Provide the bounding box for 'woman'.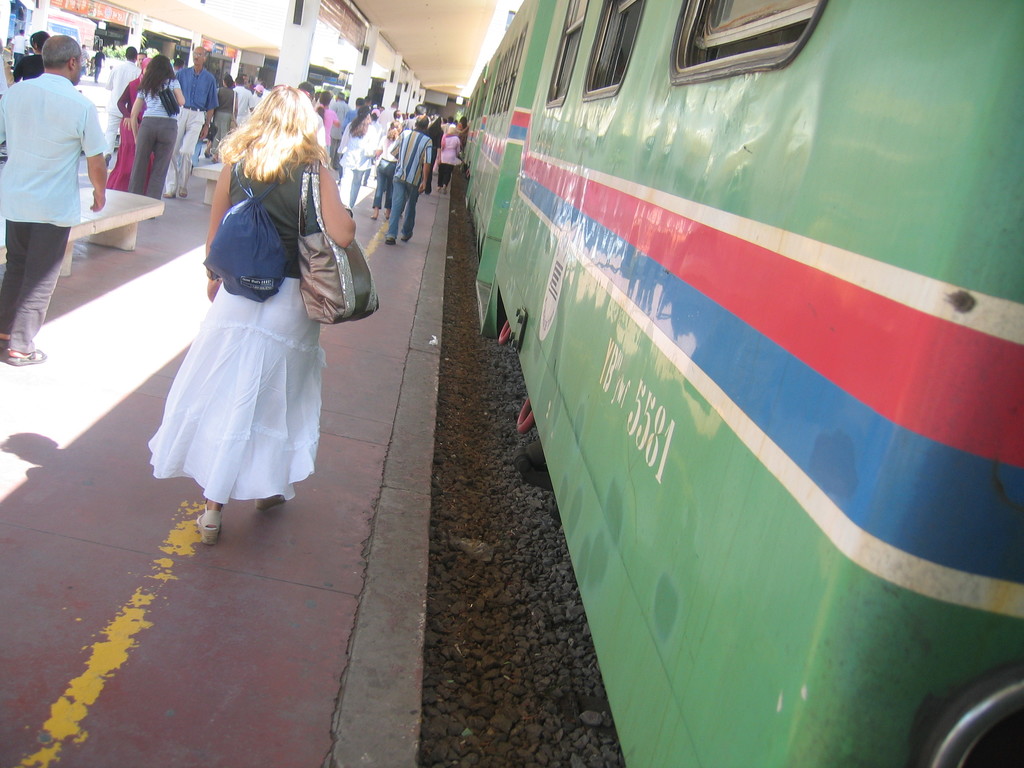
Rect(152, 74, 351, 541).
